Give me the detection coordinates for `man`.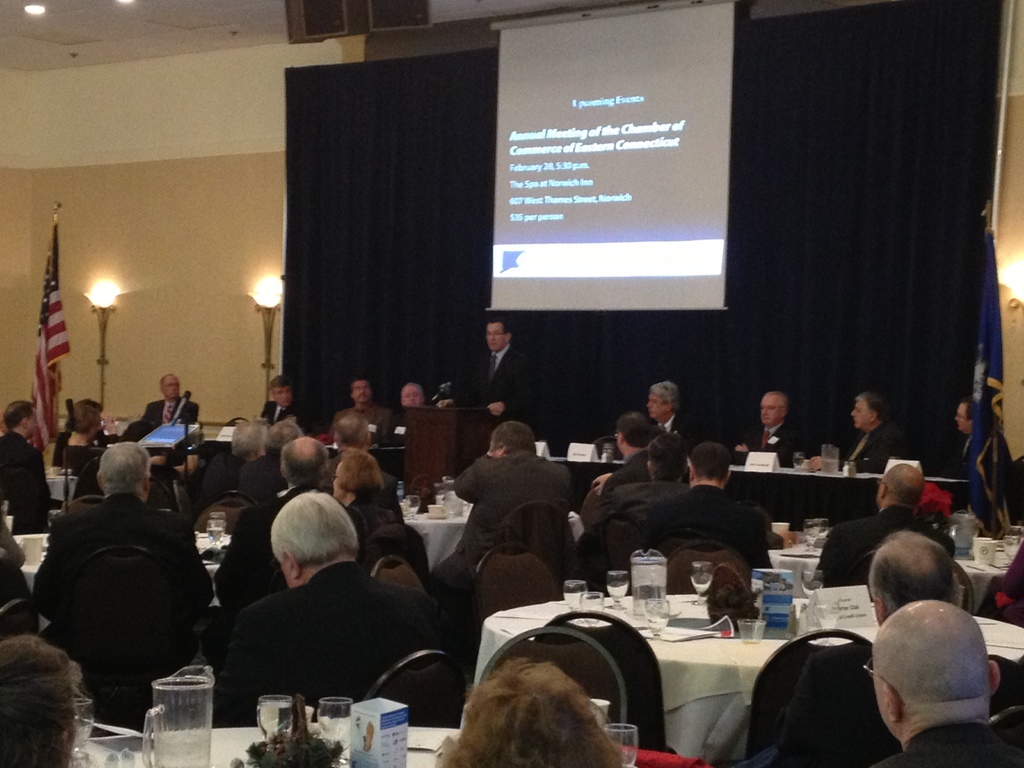
(209,493,465,733).
